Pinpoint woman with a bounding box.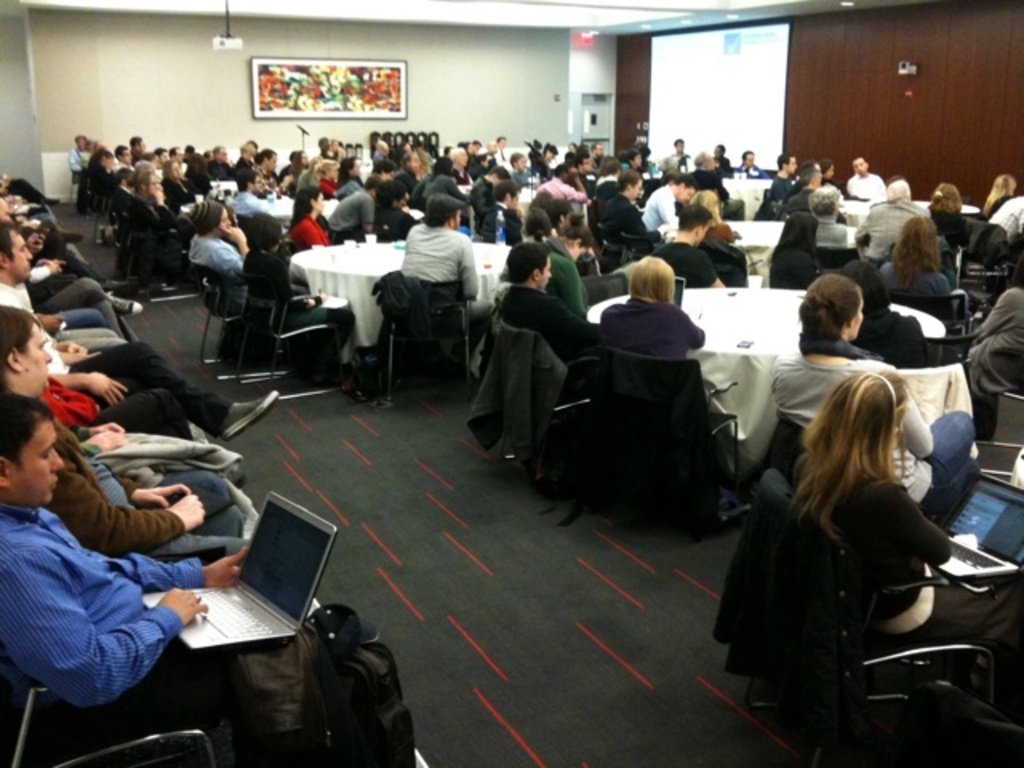
Rect(186, 150, 213, 192).
